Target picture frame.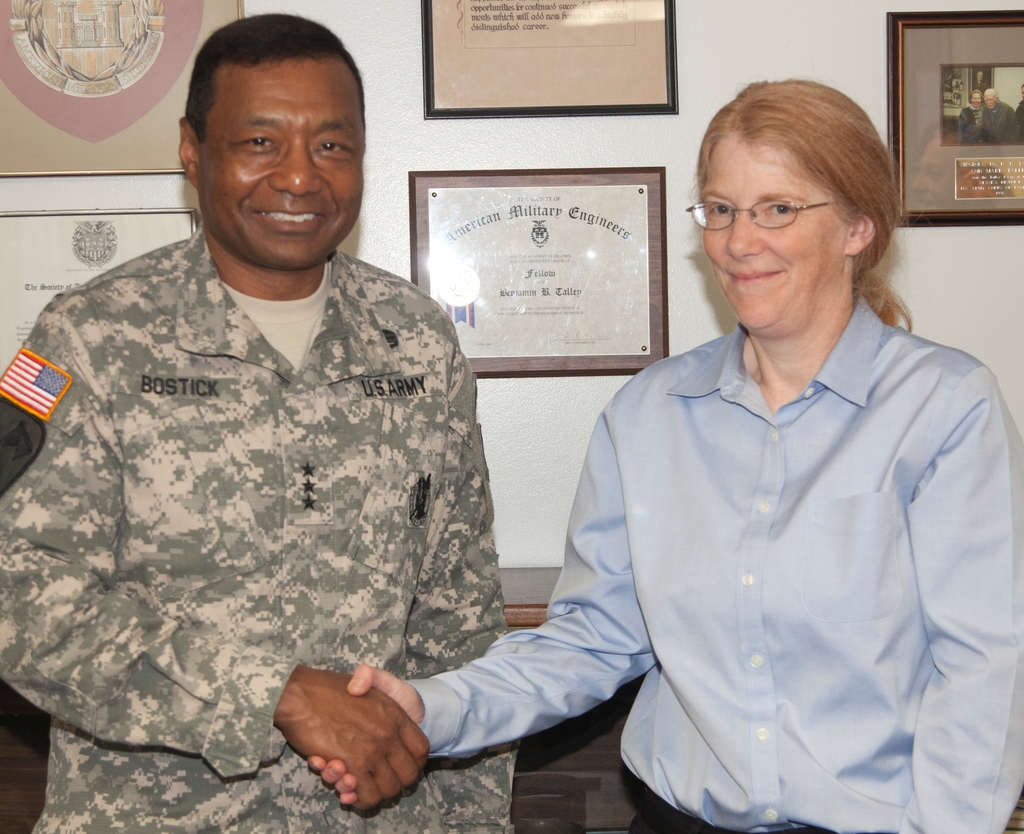
Target region: BBox(420, 0, 685, 116).
